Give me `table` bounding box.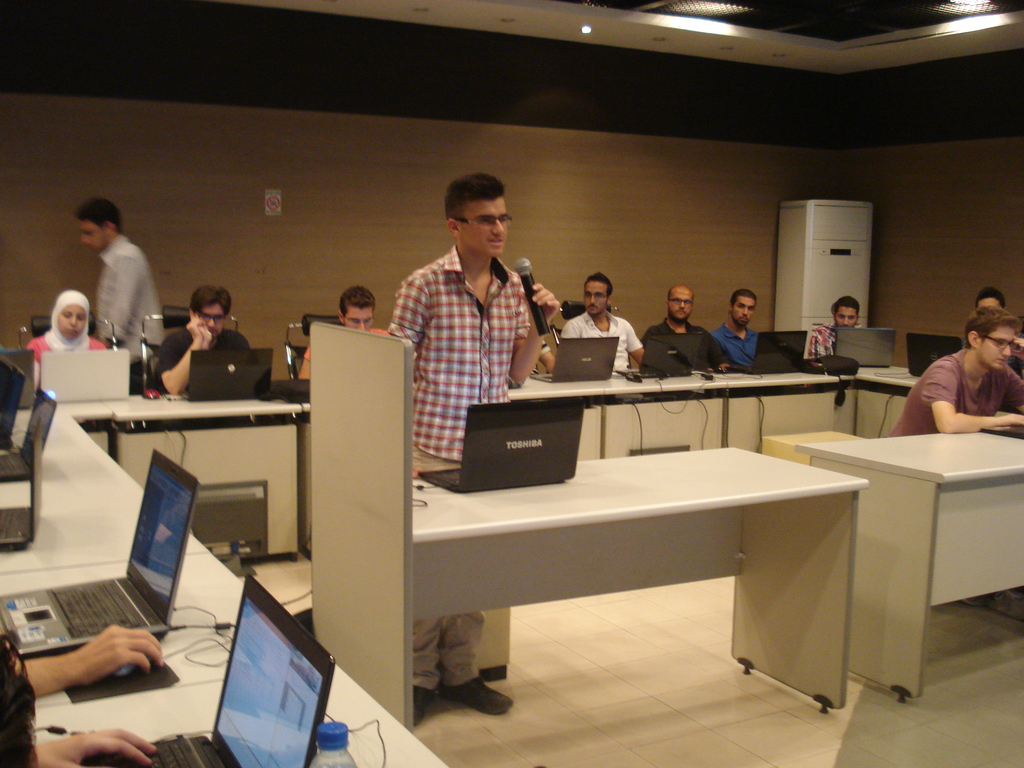
x1=96 y1=378 x2=303 y2=558.
